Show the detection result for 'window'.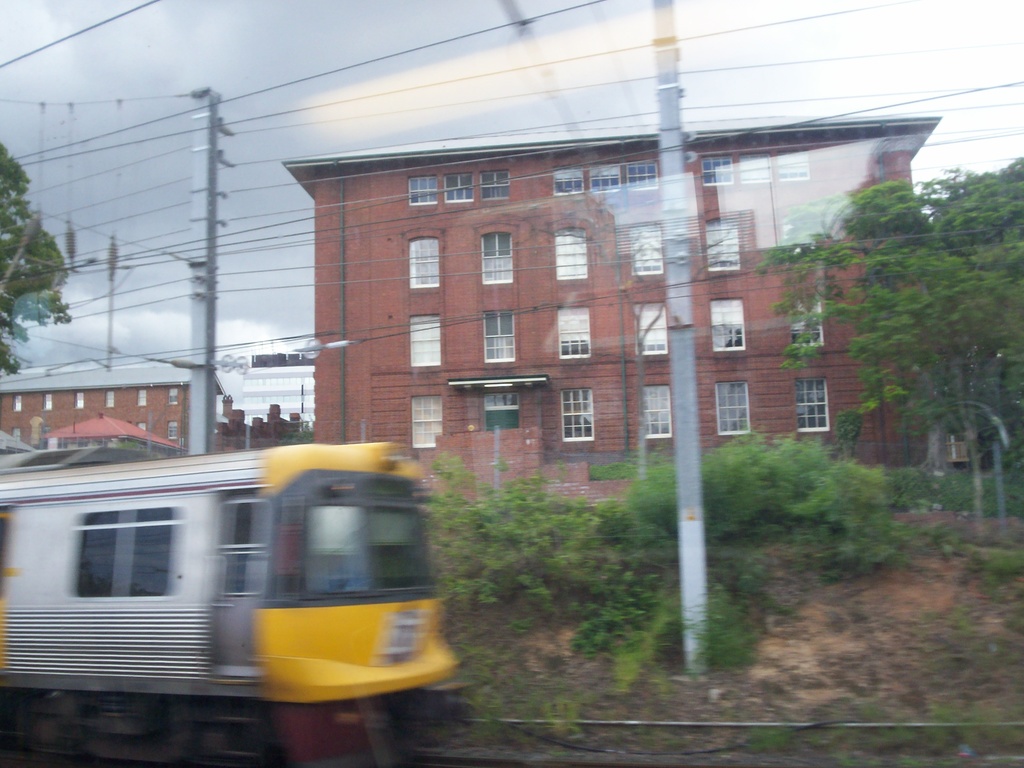
box(408, 172, 440, 205).
